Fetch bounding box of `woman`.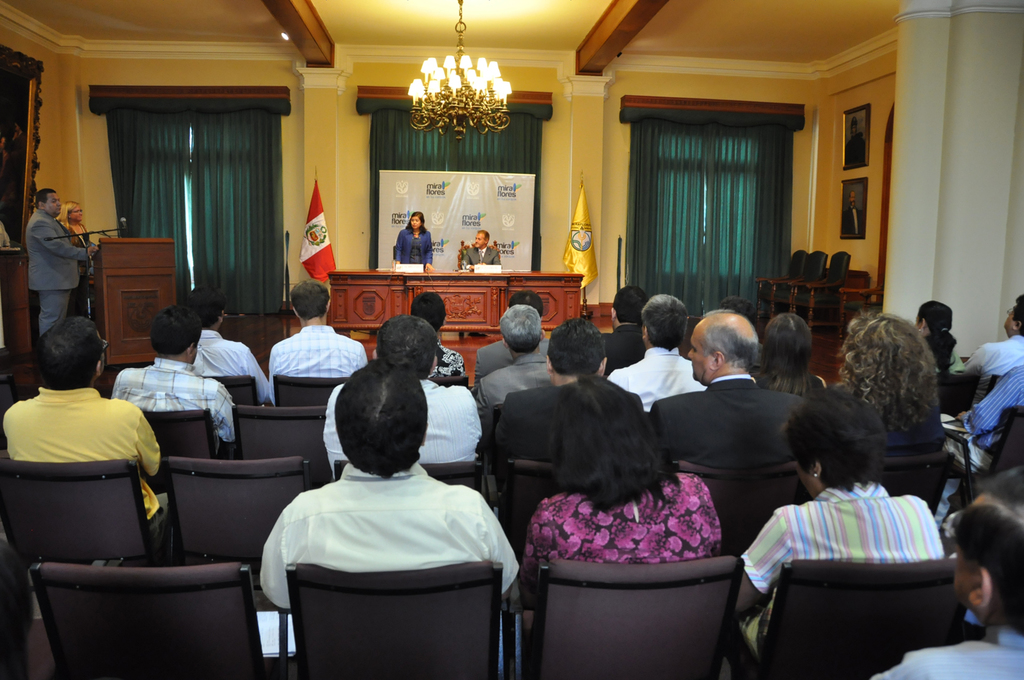
Bbox: rect(832, 308, 939, 447).
